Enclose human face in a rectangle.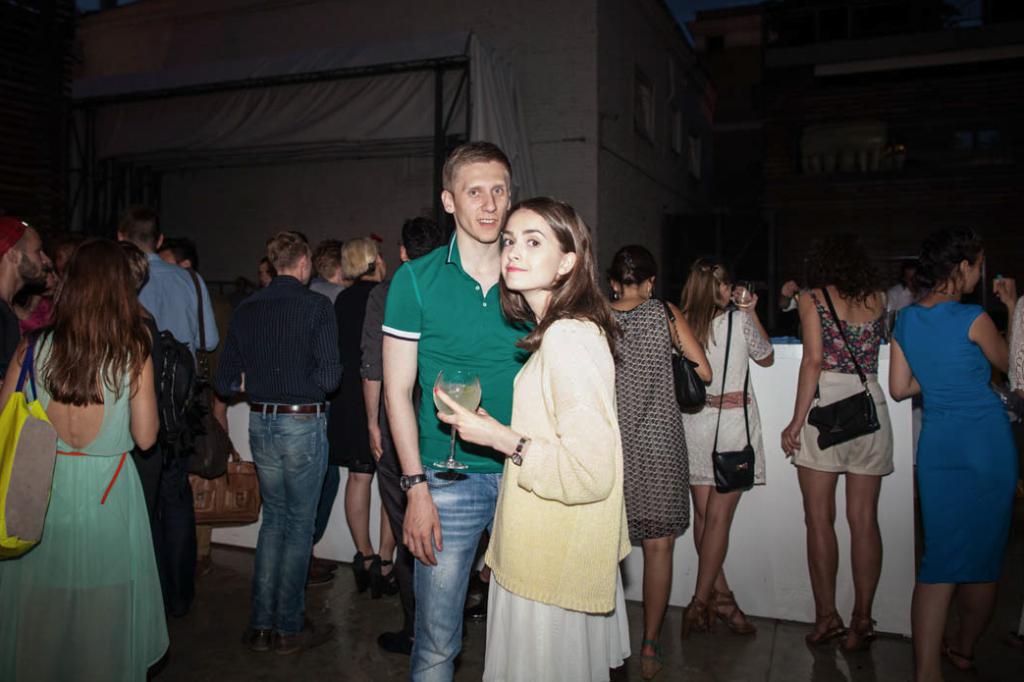
locate(496, 205, 558, 292).
